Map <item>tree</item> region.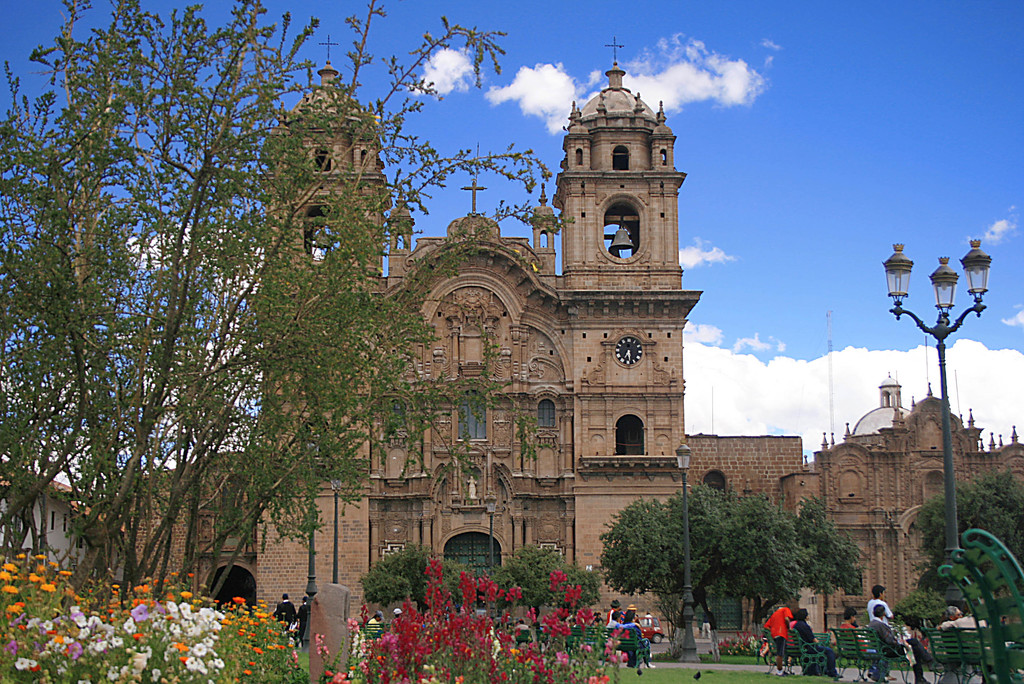
Mapped to <bbox>0, 0, 576, 604</bbox>.
